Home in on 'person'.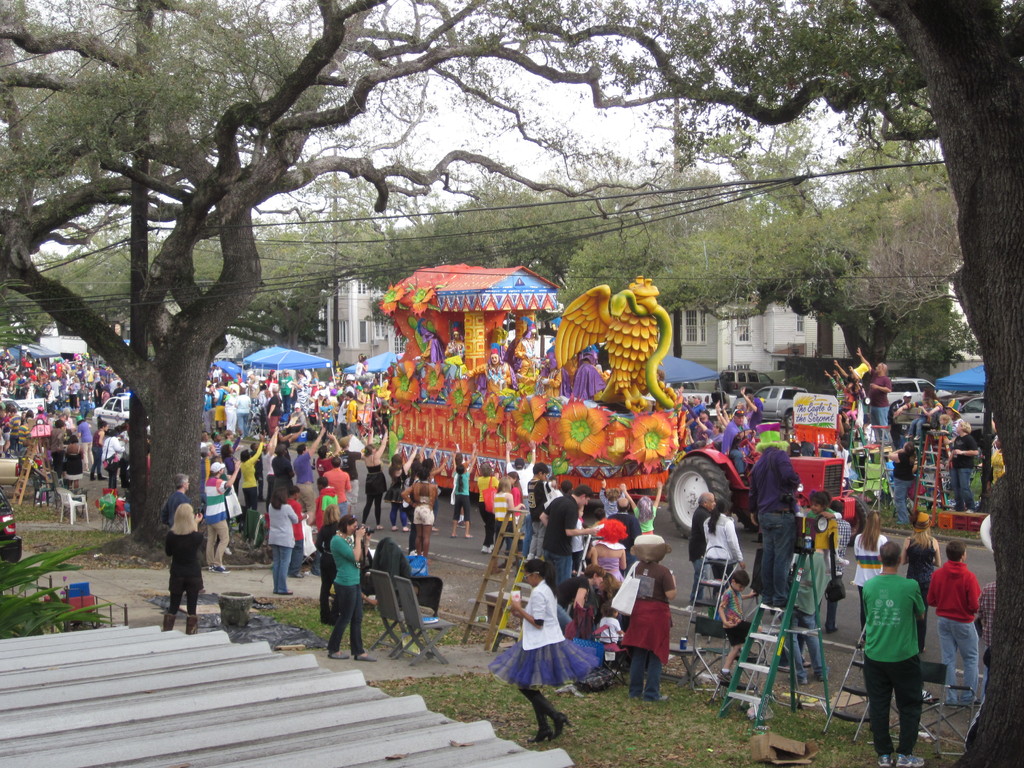
Homed in at box(242, 440, 267, 515).
